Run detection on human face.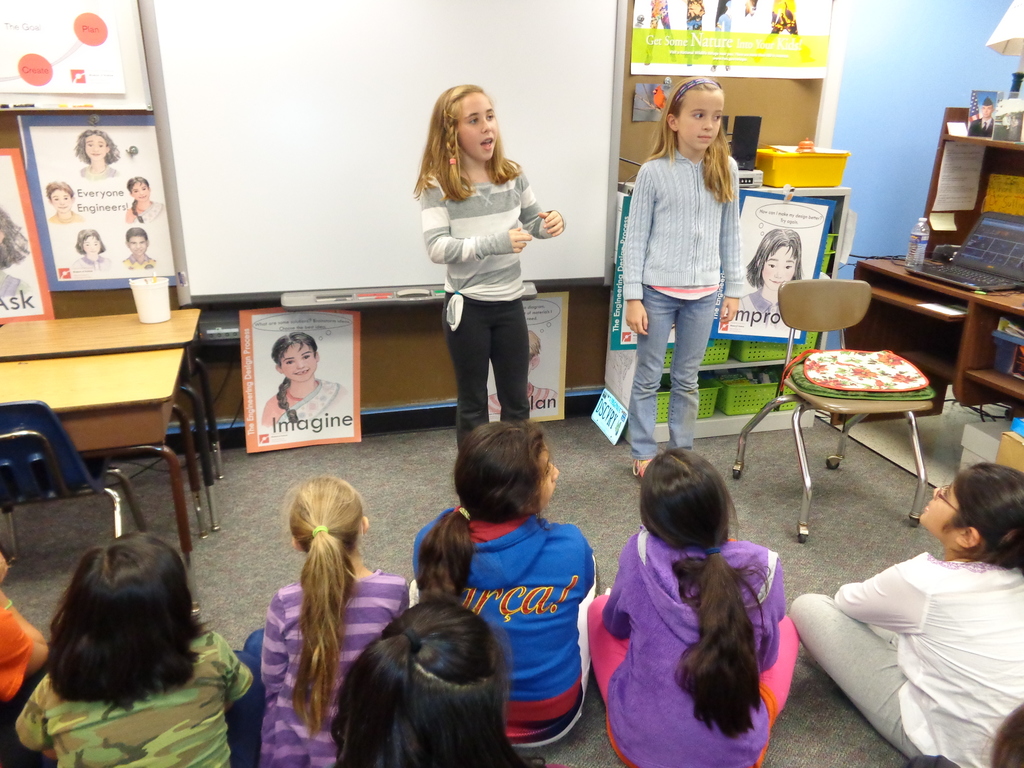
Result: [280, 339, 316, 382].
